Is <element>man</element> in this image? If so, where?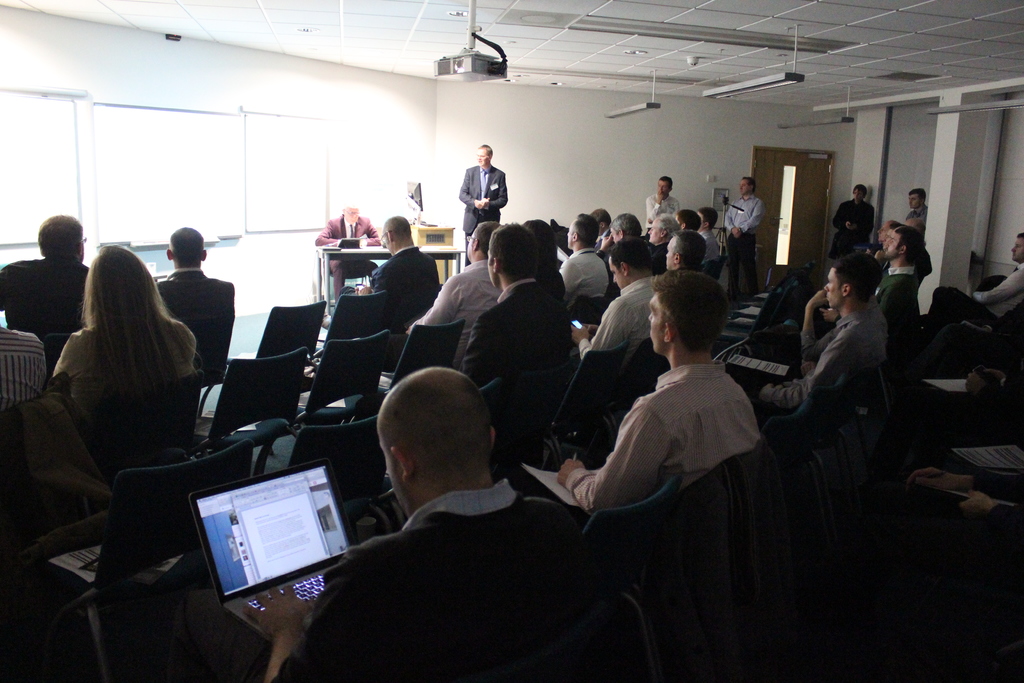
Yes, at l=596, t=210, r=614, b=243.
